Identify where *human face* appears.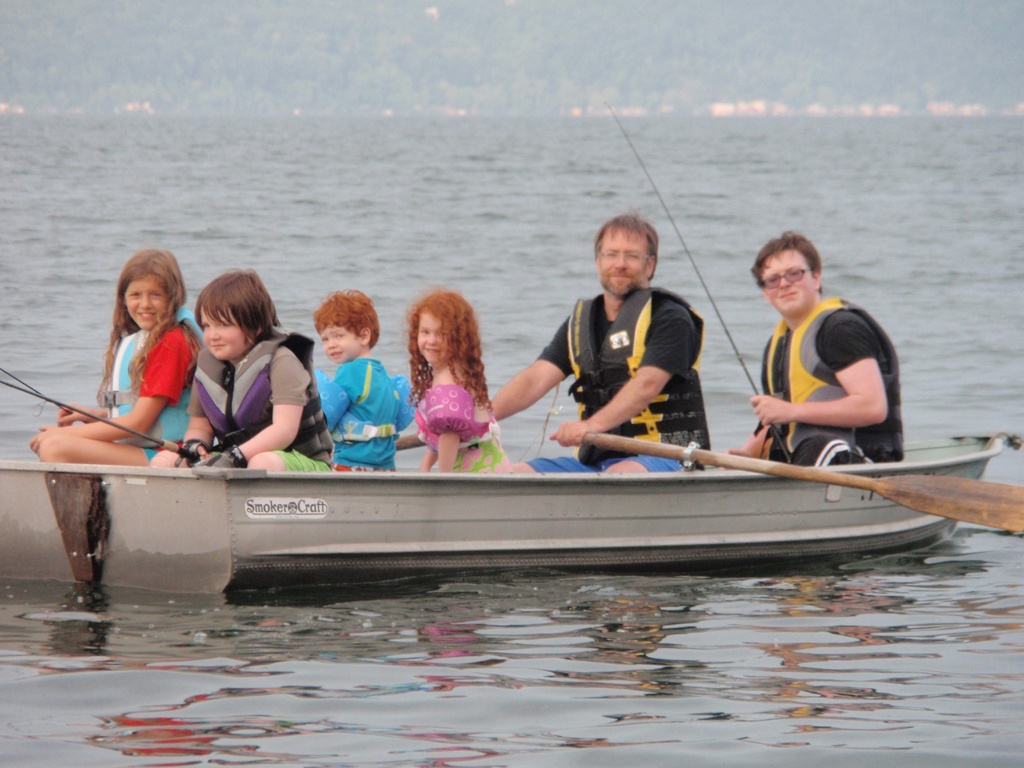
Appears at {"left": 417, "top": 309, "right": 456, "bottom": 362}.
